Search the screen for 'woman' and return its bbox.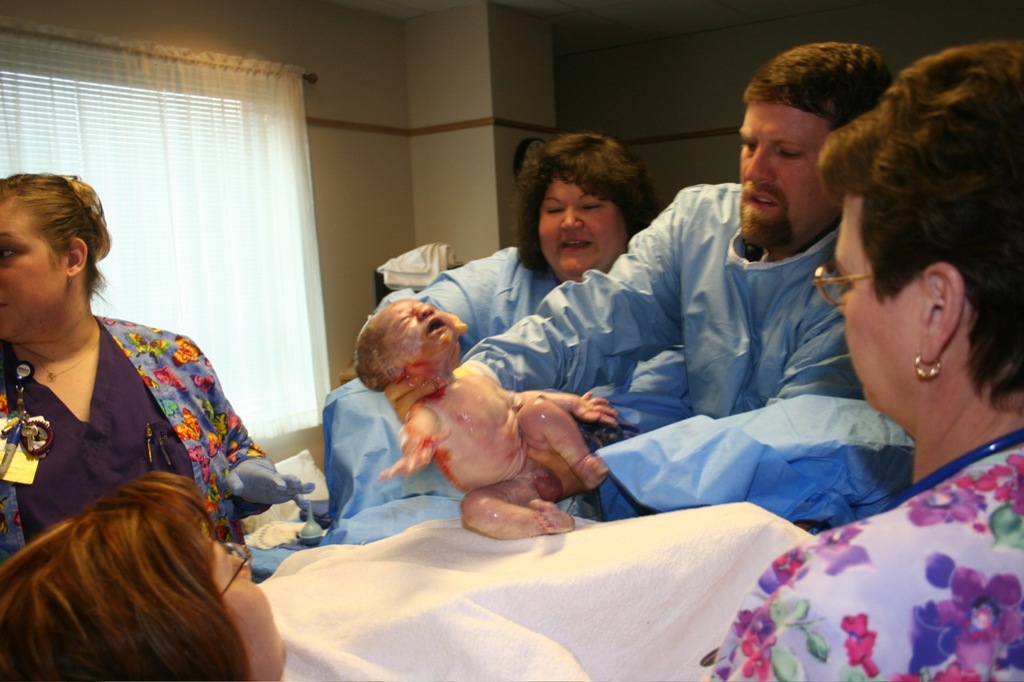
Found: BBox(0, 193, 251, 624).
